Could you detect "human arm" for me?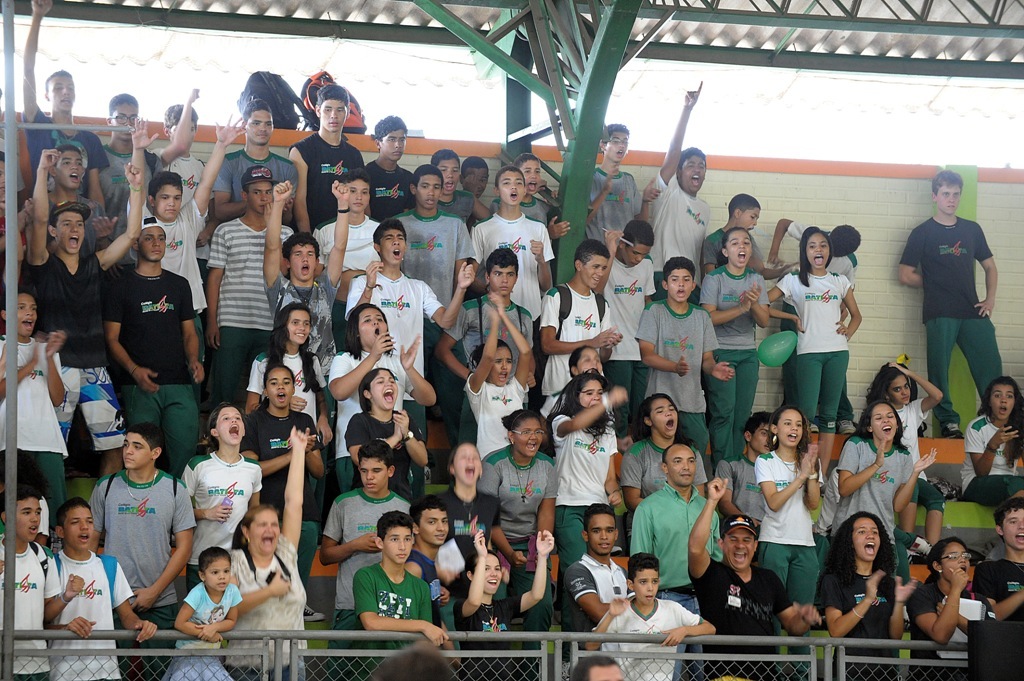
Detection result: l=632, t=173, r=664, b=224.
